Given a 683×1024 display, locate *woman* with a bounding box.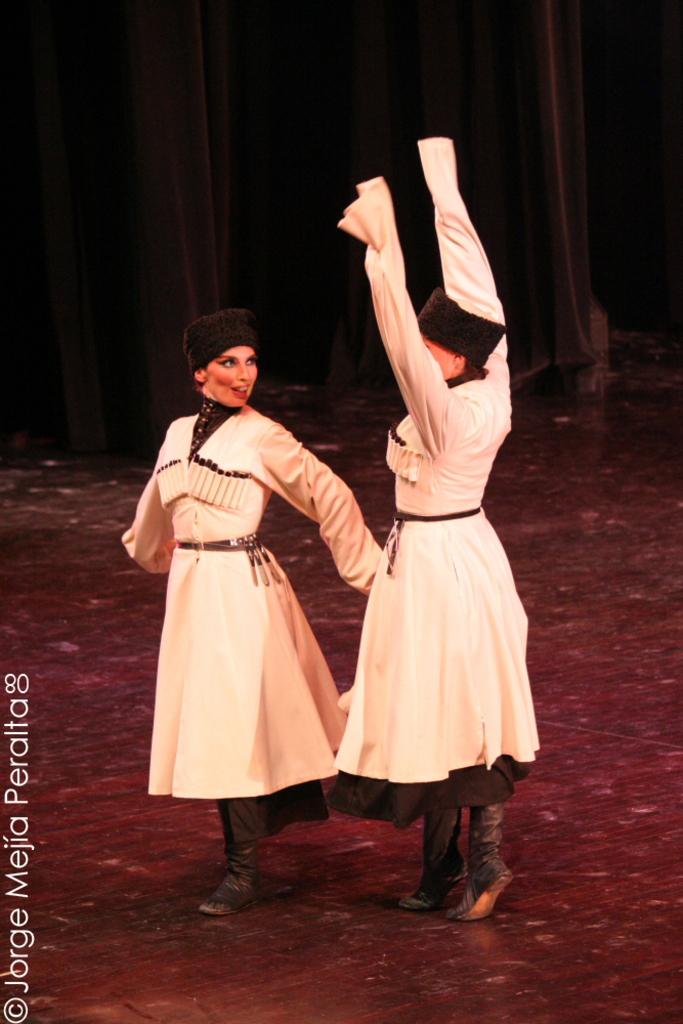
Located: bbox=(332, 137, 557, 934).
